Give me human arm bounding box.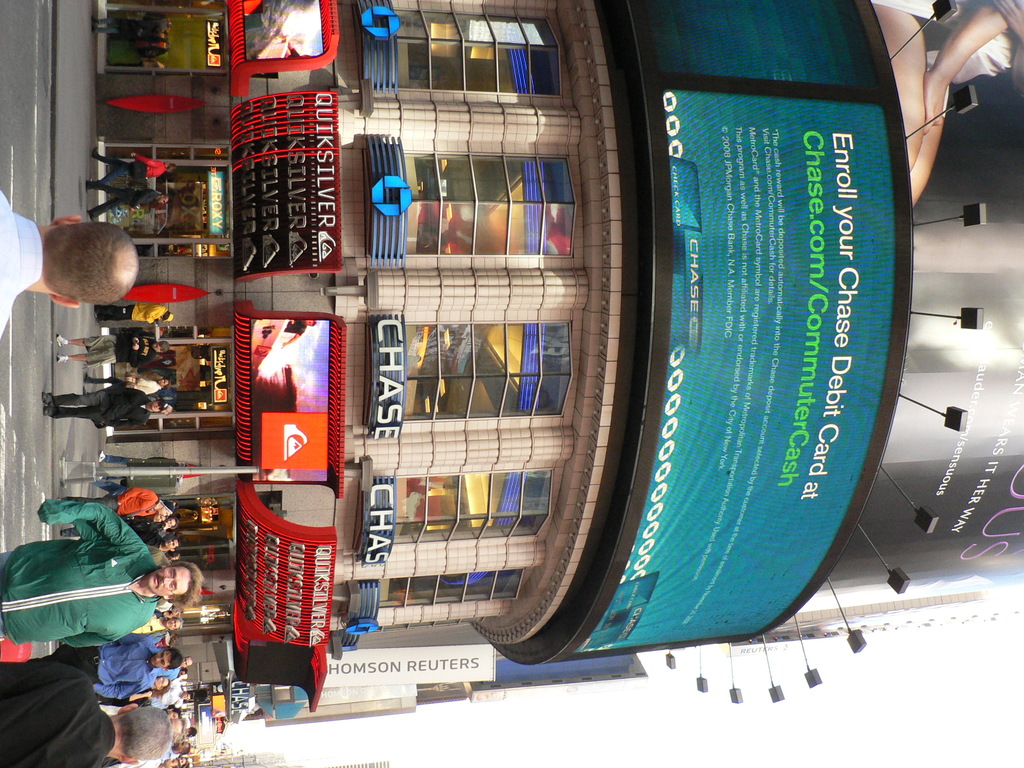
bbox=(102, 419, 147, 431).
